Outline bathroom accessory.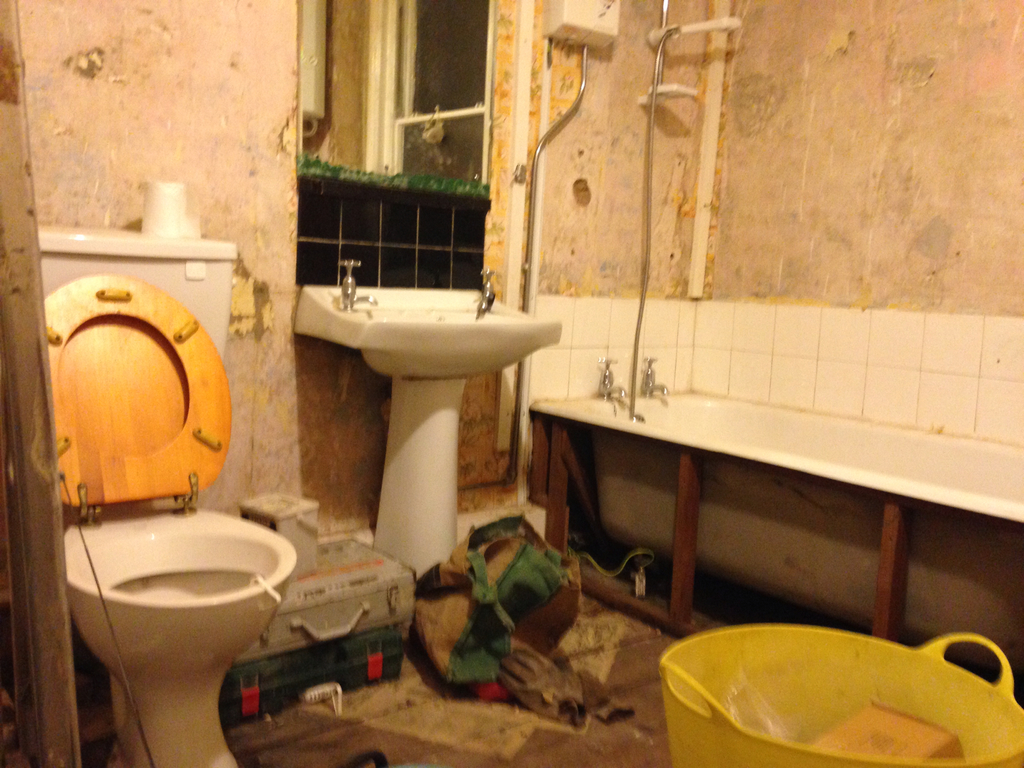
Outline: bbox(598, 355, 627, 400).
